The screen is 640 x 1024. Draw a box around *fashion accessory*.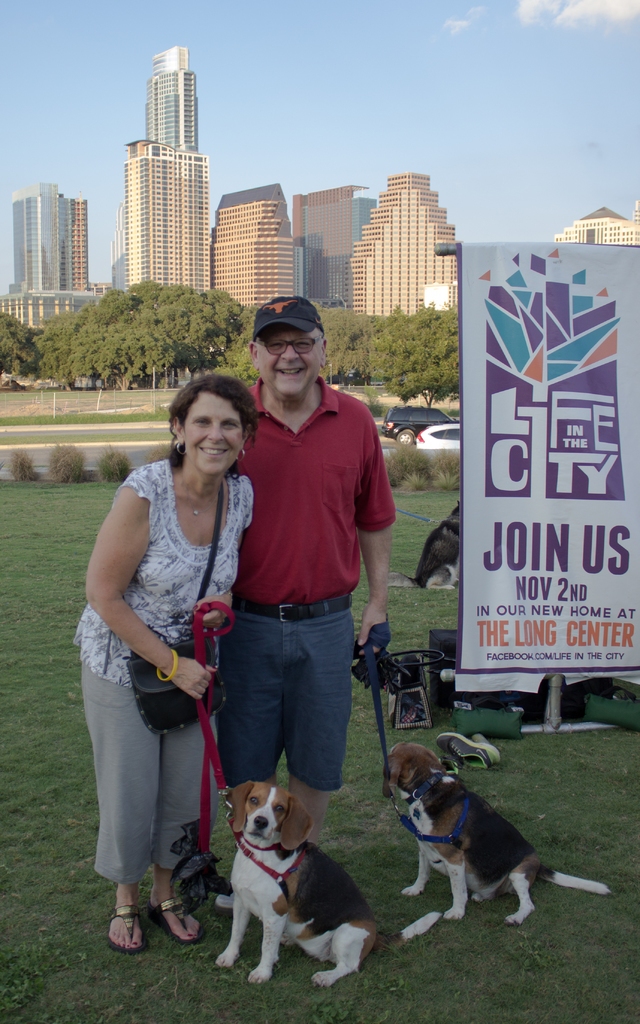
236, 450, 244, 459.
